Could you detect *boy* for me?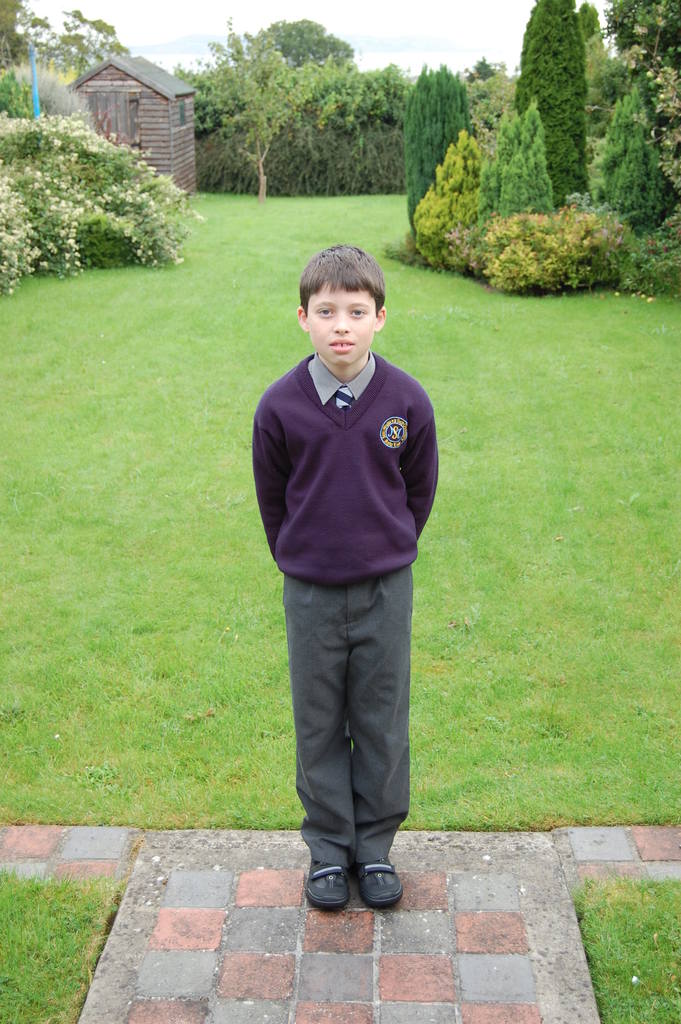
Detection result: (252,242,439,917).
